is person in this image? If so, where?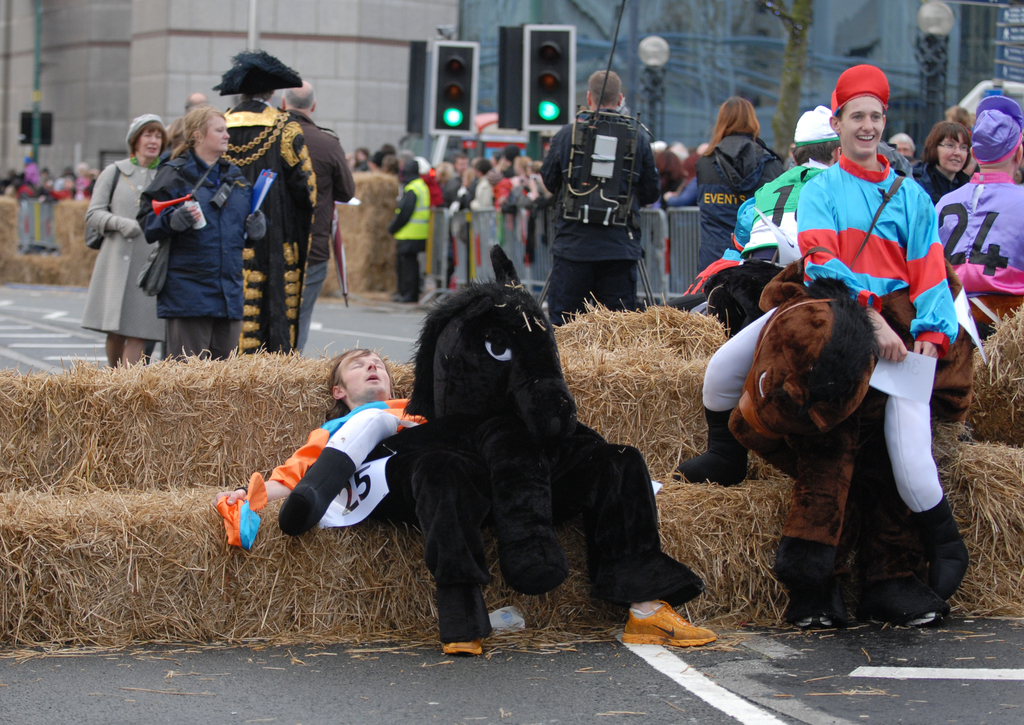
Yes, at rect(541, 62, 662, 316).
